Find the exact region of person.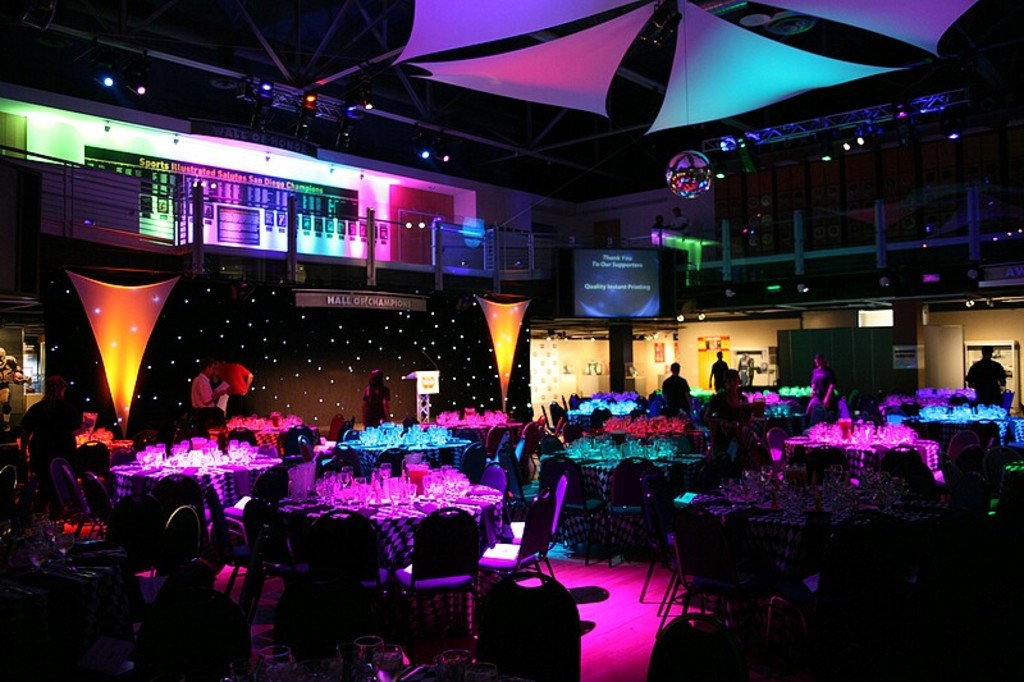
Exact region: (356, 362, 396, 429).
